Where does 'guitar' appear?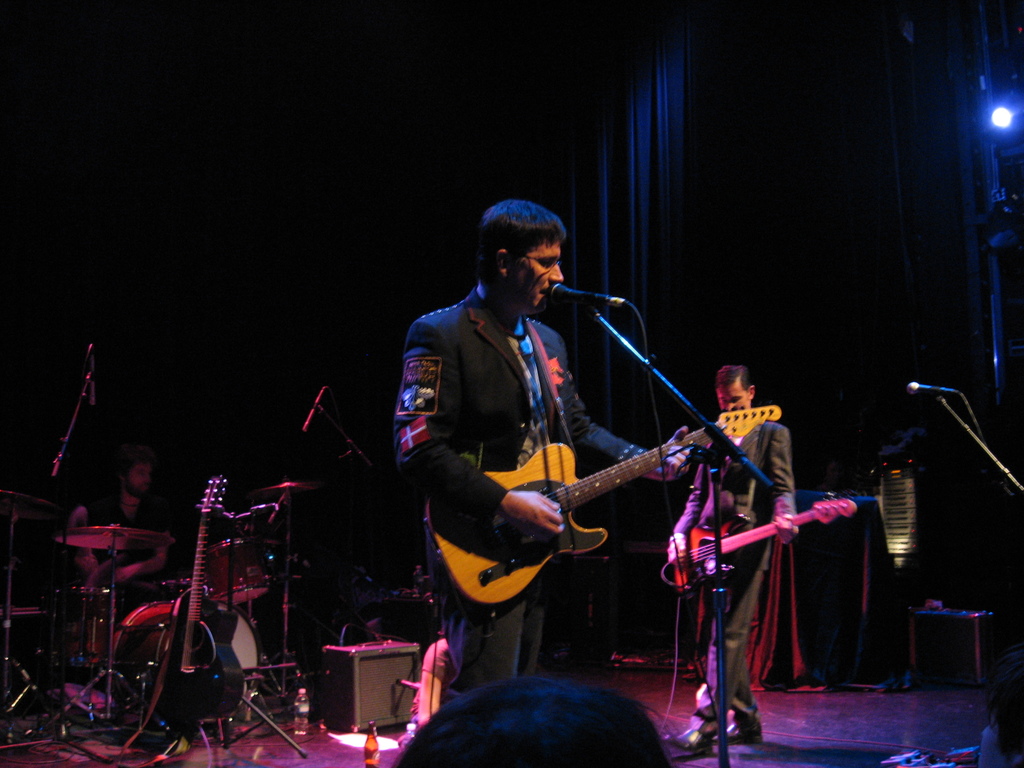
Appears at bbox=[143, 474, 247, 733].
